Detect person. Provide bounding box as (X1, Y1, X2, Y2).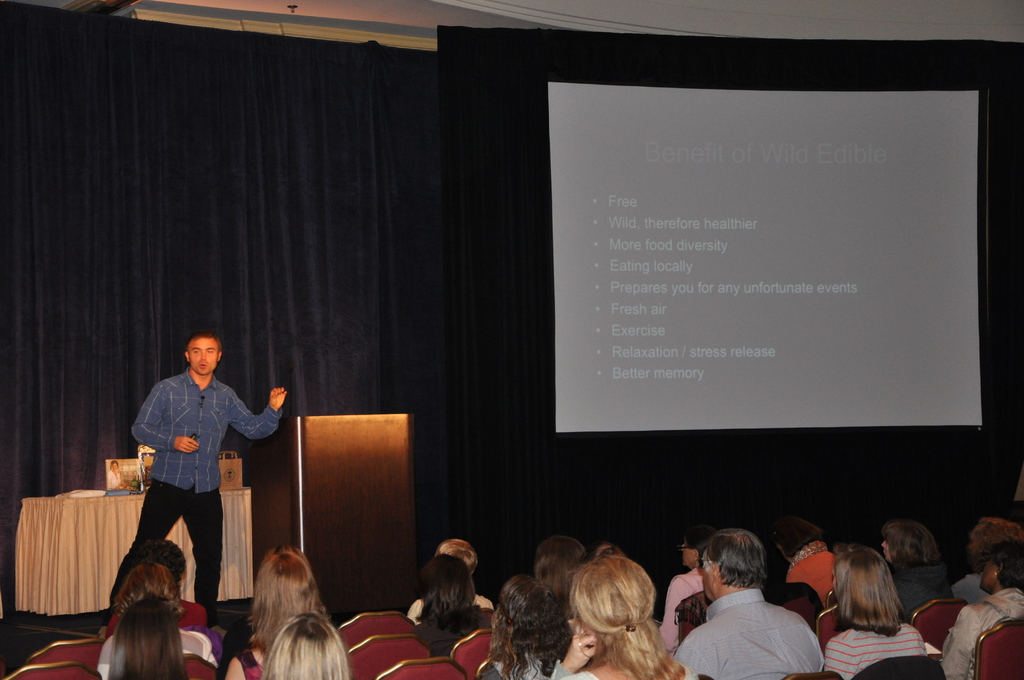
(554, 554, 688, 679).
